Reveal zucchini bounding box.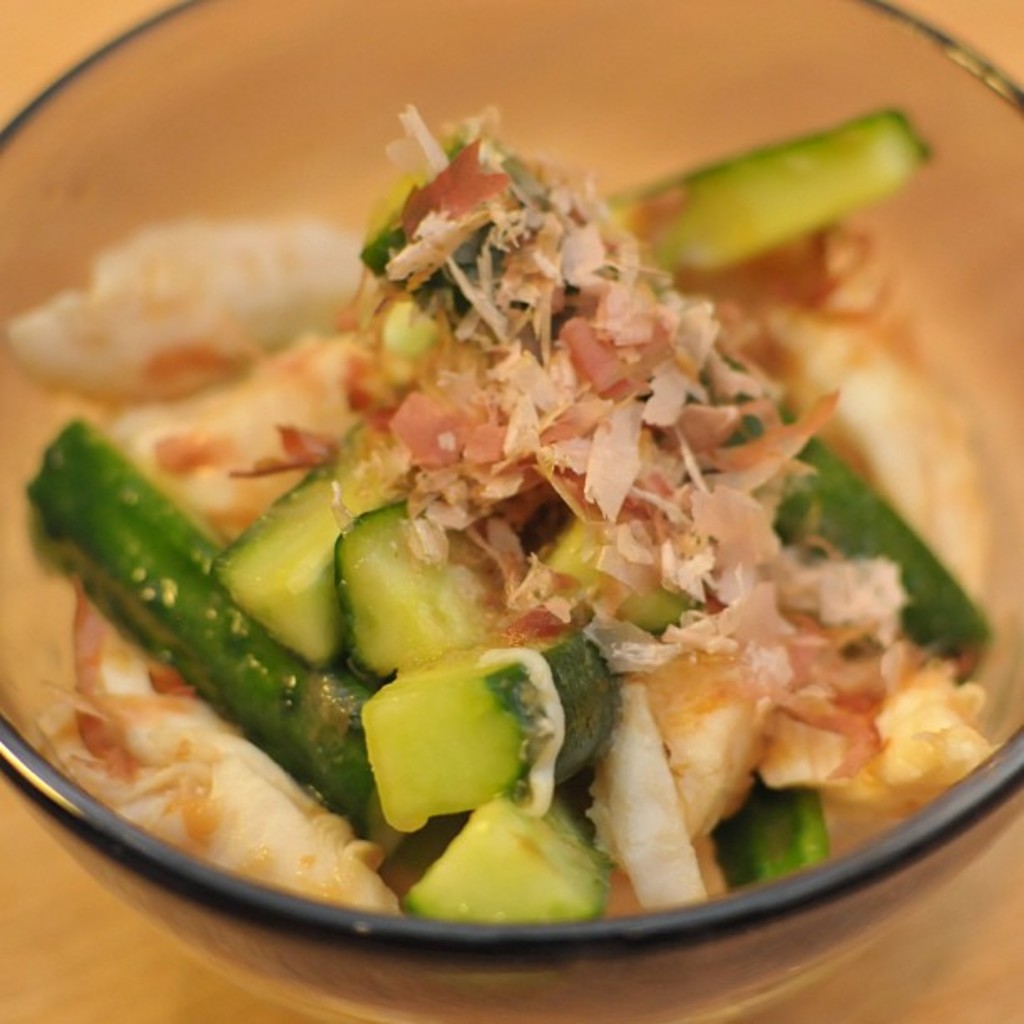
Revealed: 363, 639, 616, 848.
